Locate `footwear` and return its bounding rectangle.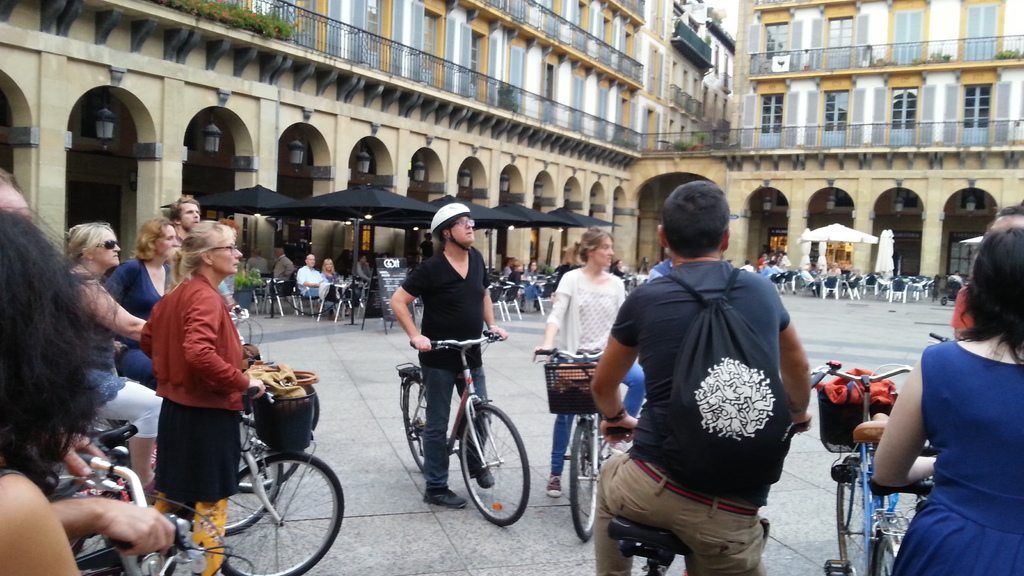
region(423, 486, 464, 508).
